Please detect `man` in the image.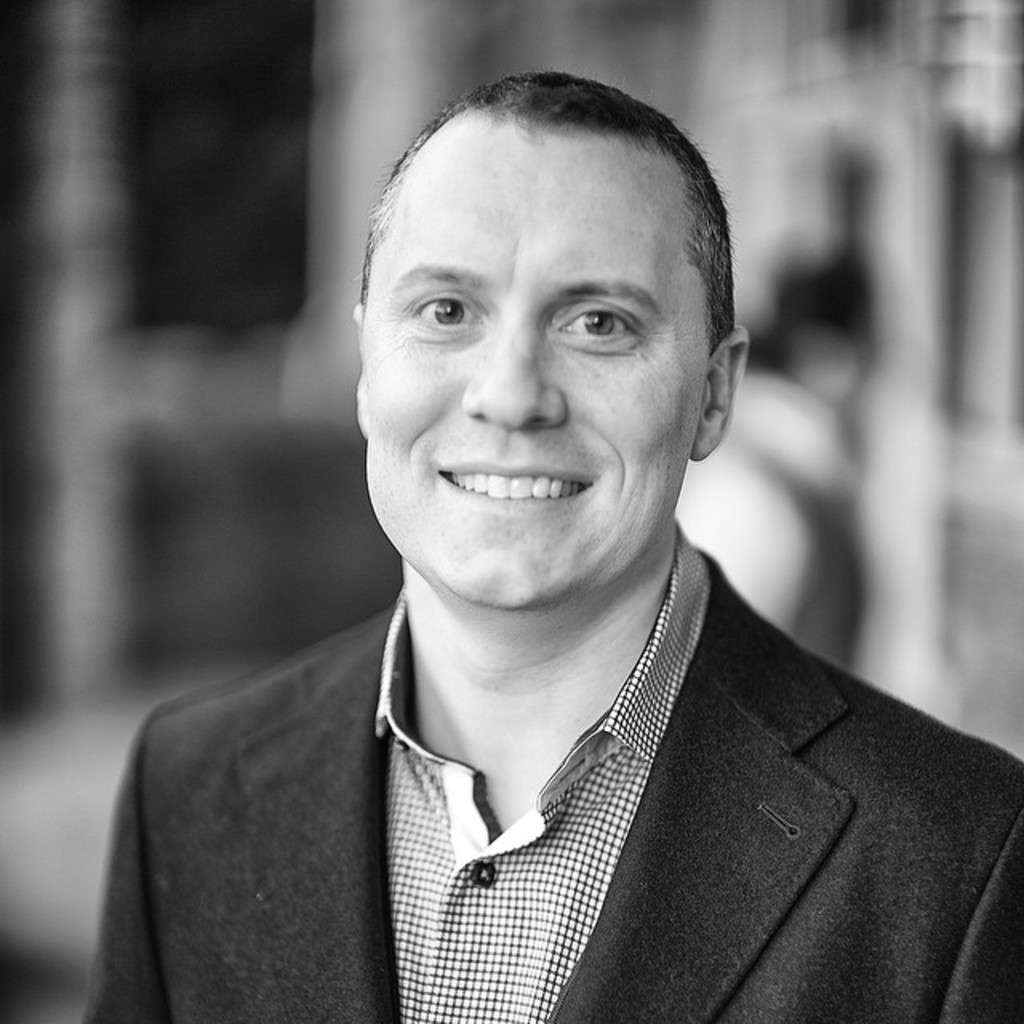
83/72/1022/1022.
